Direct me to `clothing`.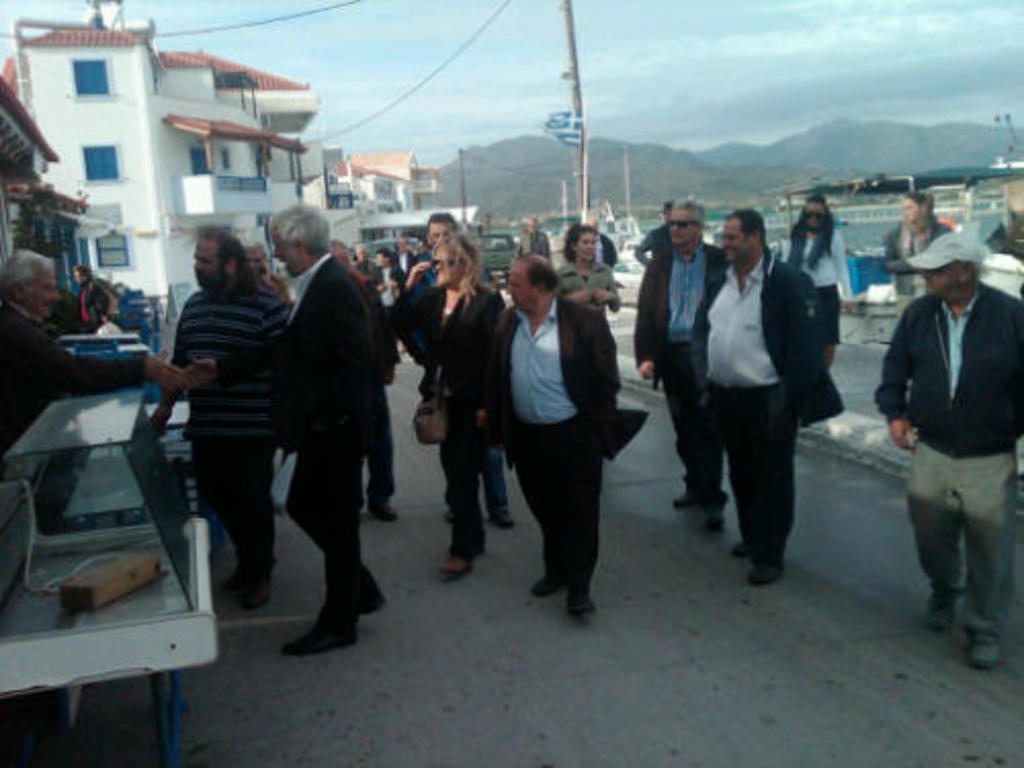
Direction: (883, 213, 1016, 647).
